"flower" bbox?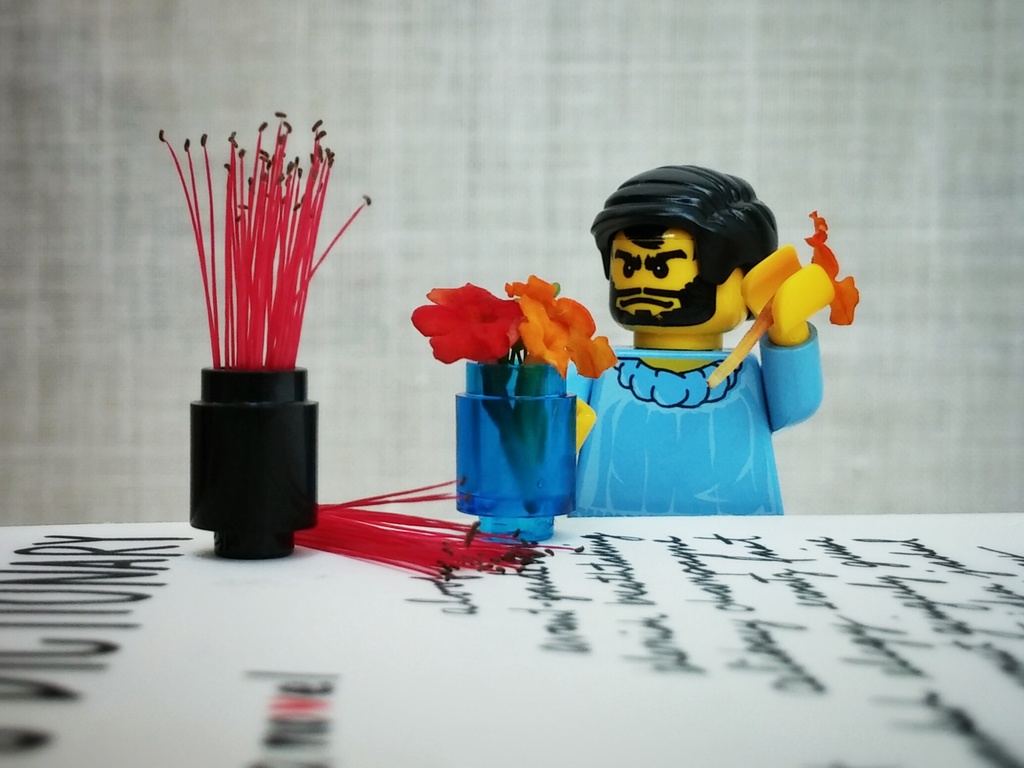
box=[515, 295, 571, 374]
